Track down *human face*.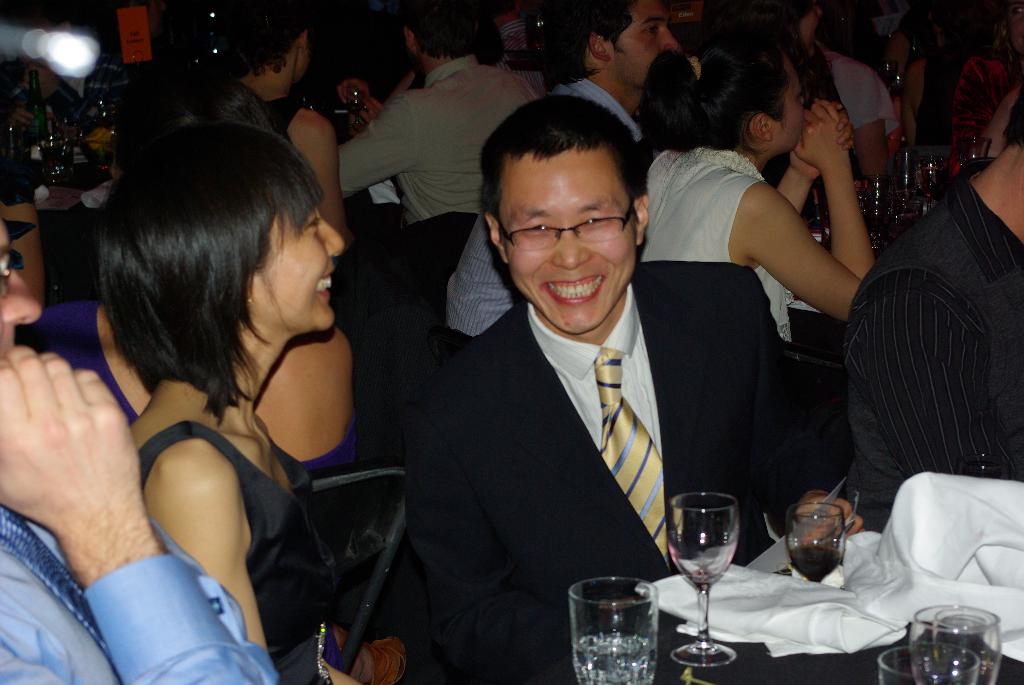
Tracked to left=504, top=151, right=640, bottom=333.
